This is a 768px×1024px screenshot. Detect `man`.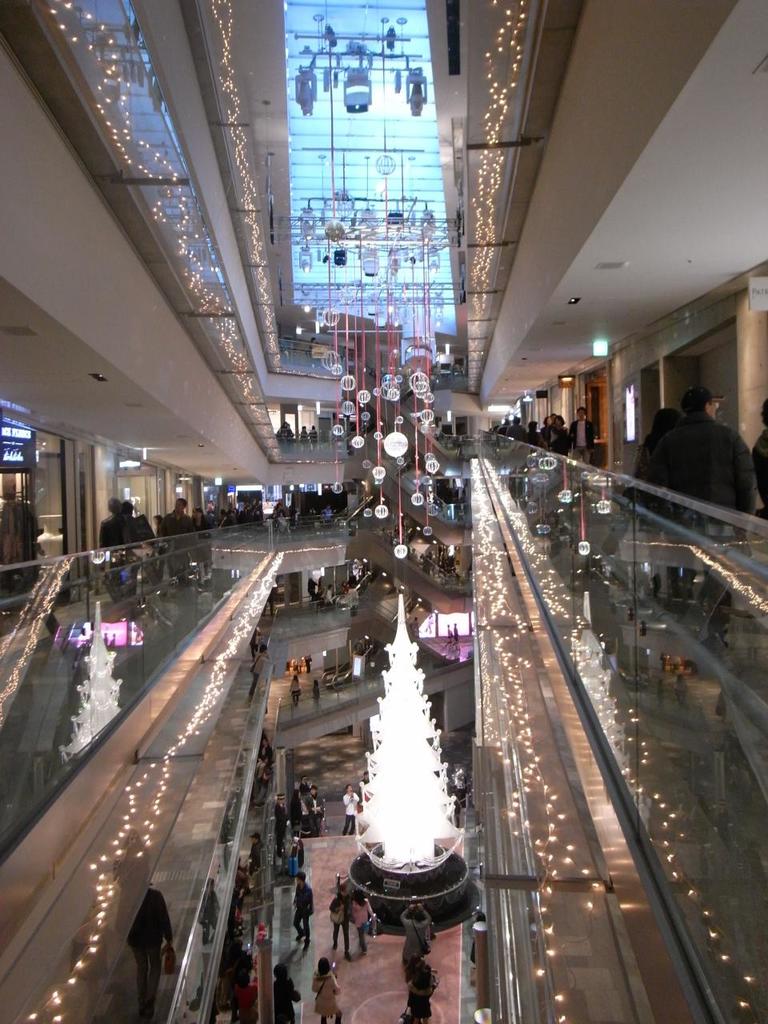
bbox=[572, 408, 598, 465].
